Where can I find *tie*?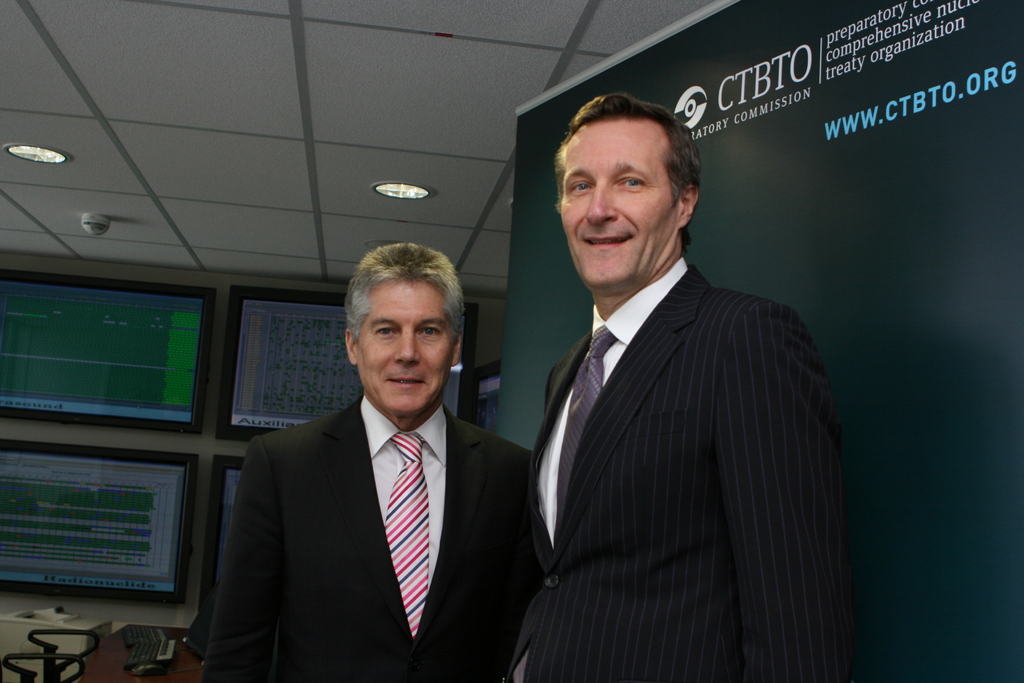
You can find it at 383,432,431,636.
